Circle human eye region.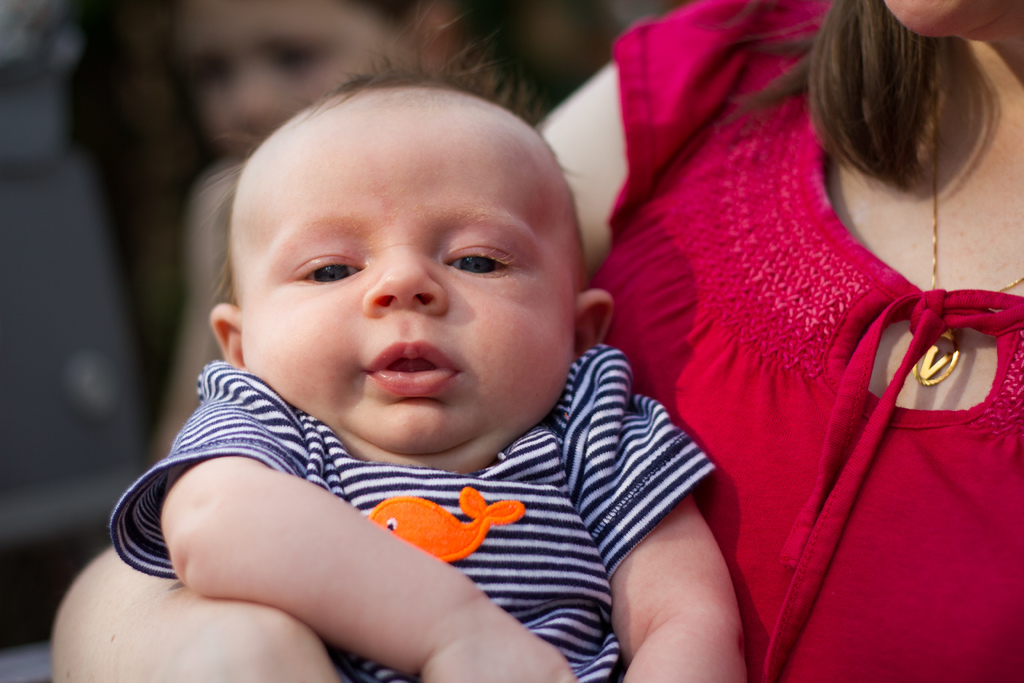
Region: select_region(291, 240, 378, 288).
